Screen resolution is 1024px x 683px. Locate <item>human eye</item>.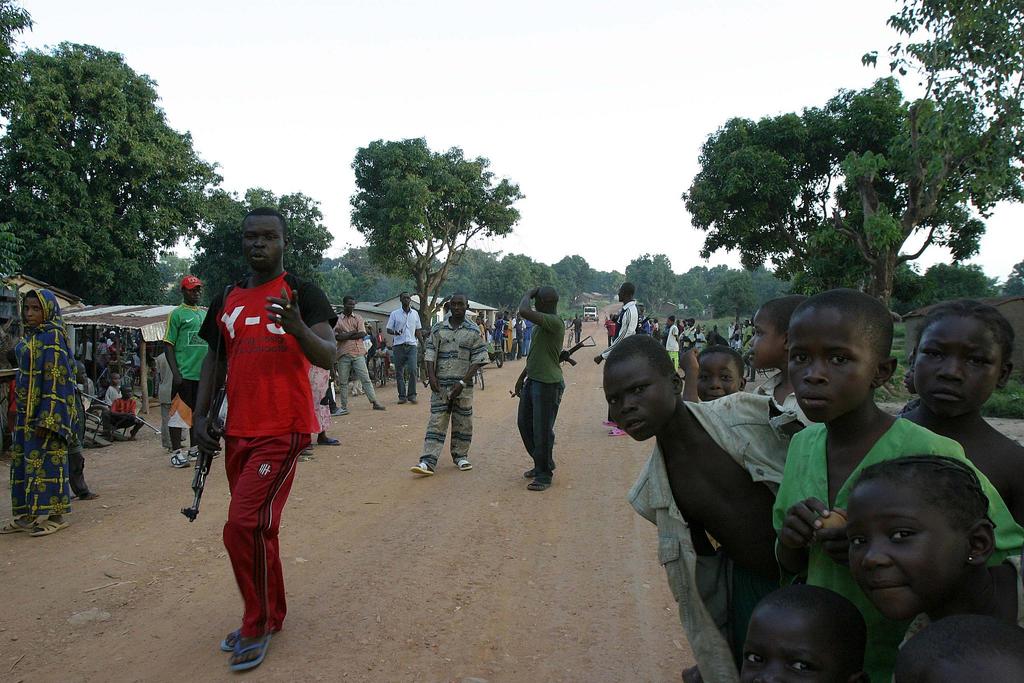
33/306/42/312.
